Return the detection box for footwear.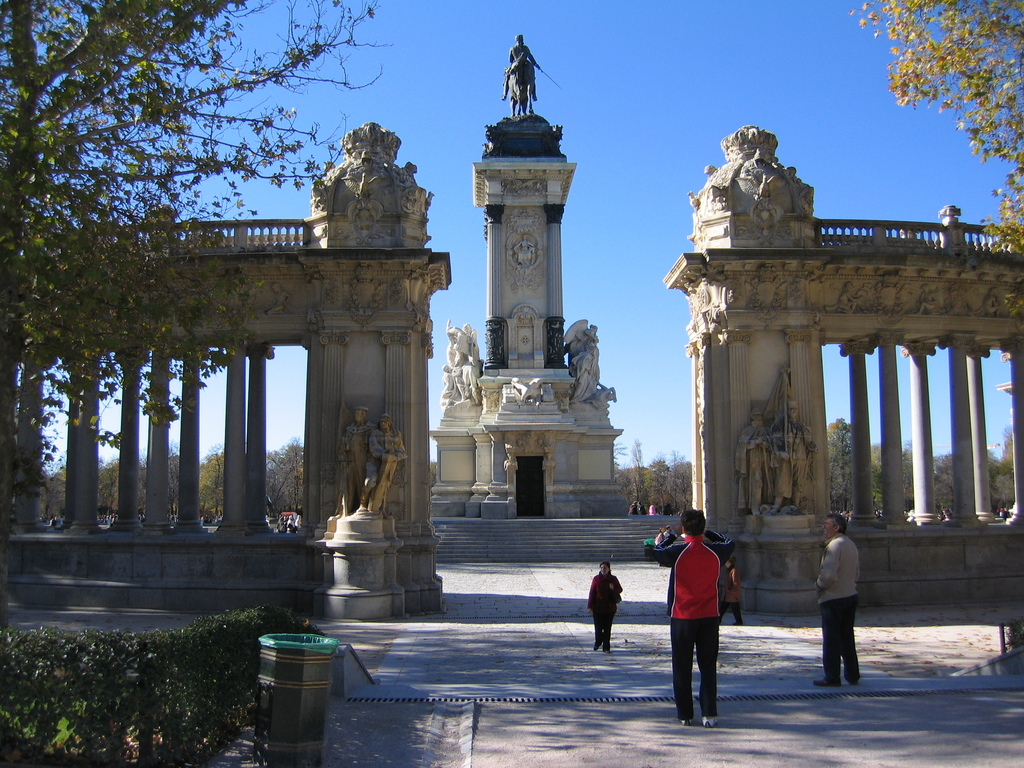
701,716,716,726.
